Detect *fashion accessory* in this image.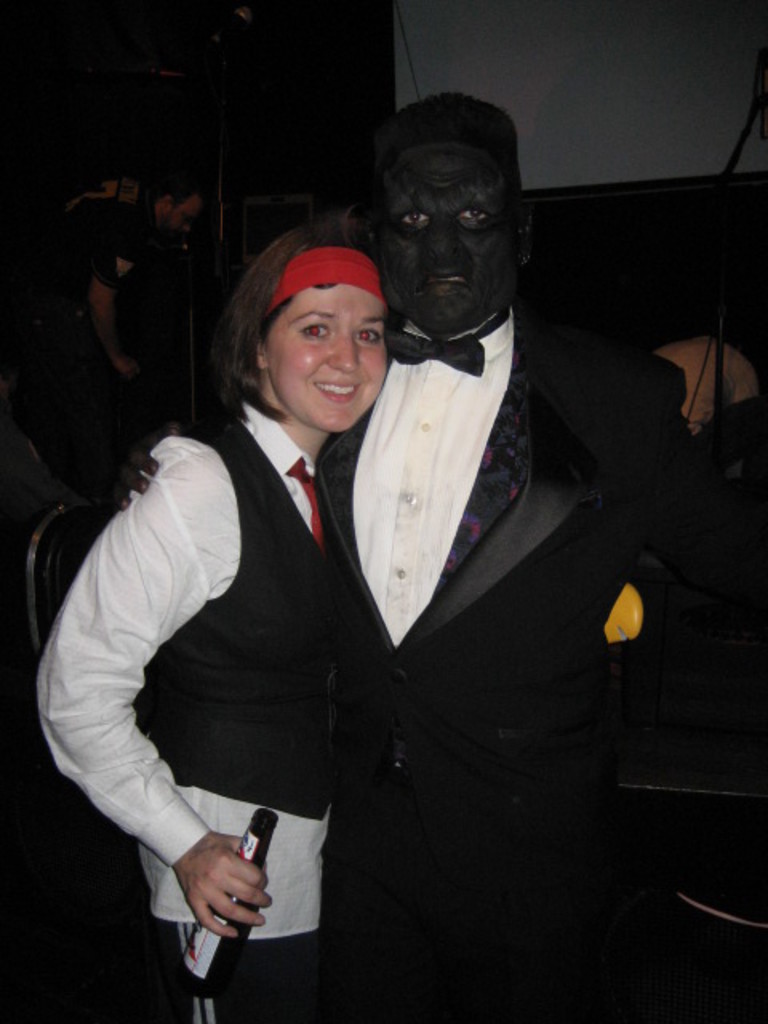
Detection: 382,299,514,379.
